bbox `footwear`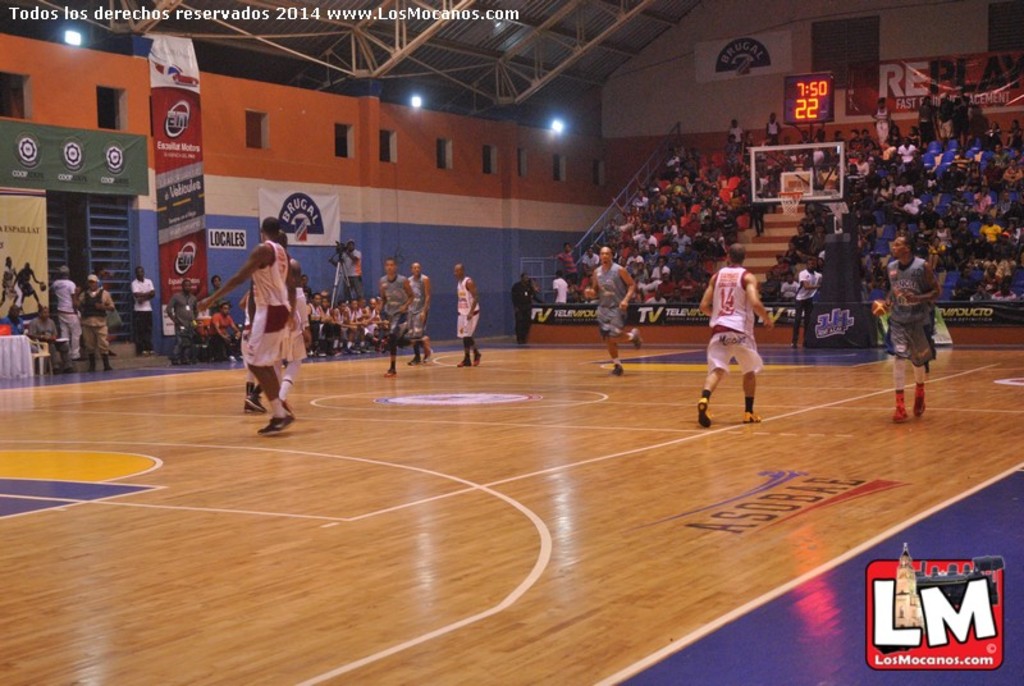
(x1=890, y1=387, x2=906, y2=424)
